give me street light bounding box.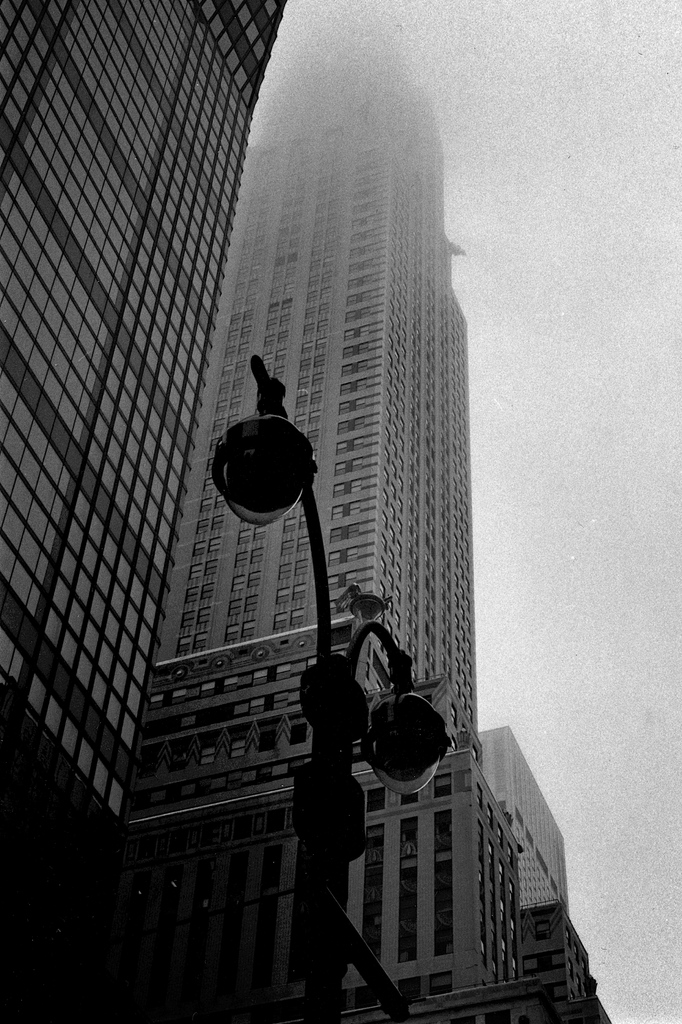
[205, 353, 445, 1023].
